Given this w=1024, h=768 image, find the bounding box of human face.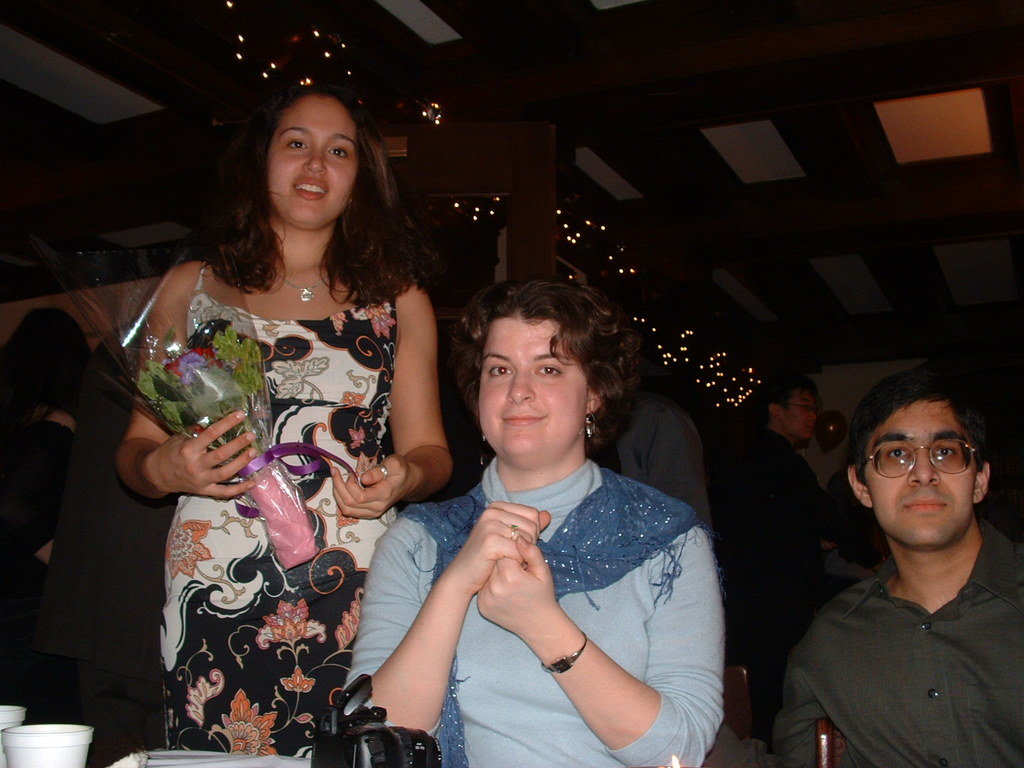
BBox(479, 314, 587, 461).
